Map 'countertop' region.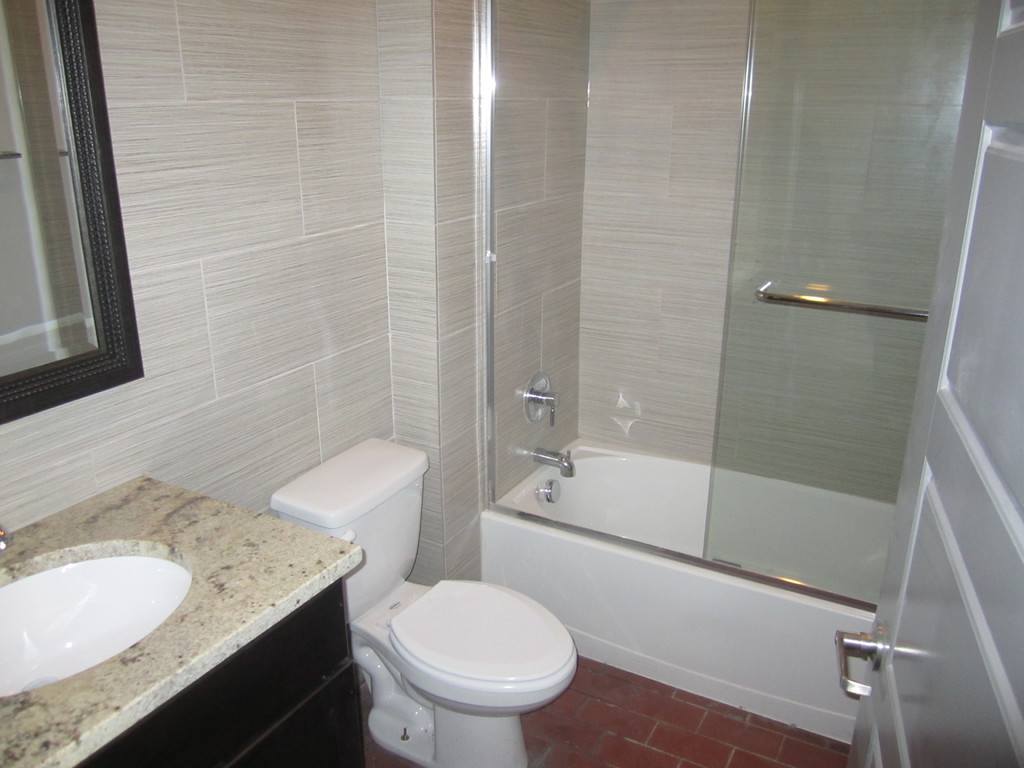
Mapped to bbox=(0, 471, 371, 767).
